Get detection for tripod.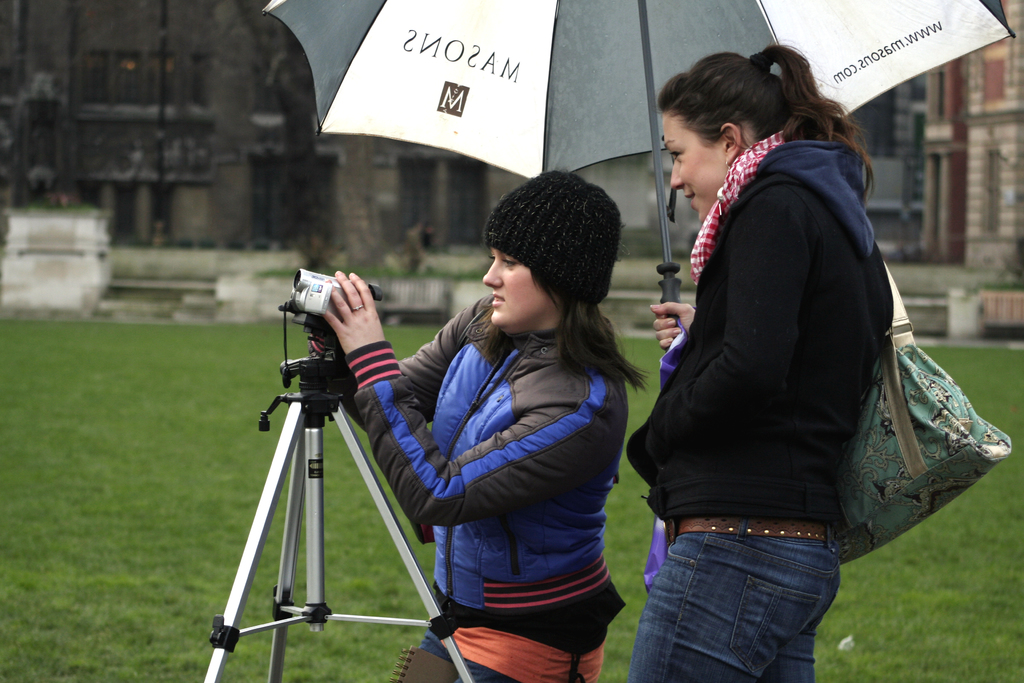
Detection: x1=206 y1=308 x2=476 y2=682.
